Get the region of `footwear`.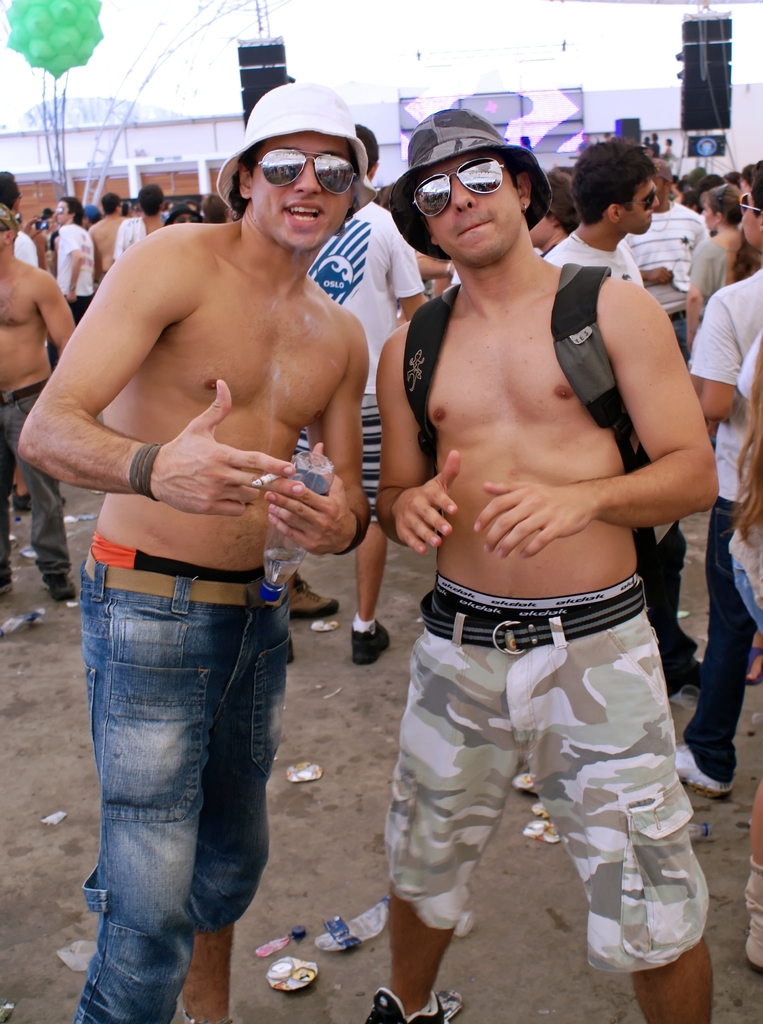
Rect(346, 616, 394, 662).
